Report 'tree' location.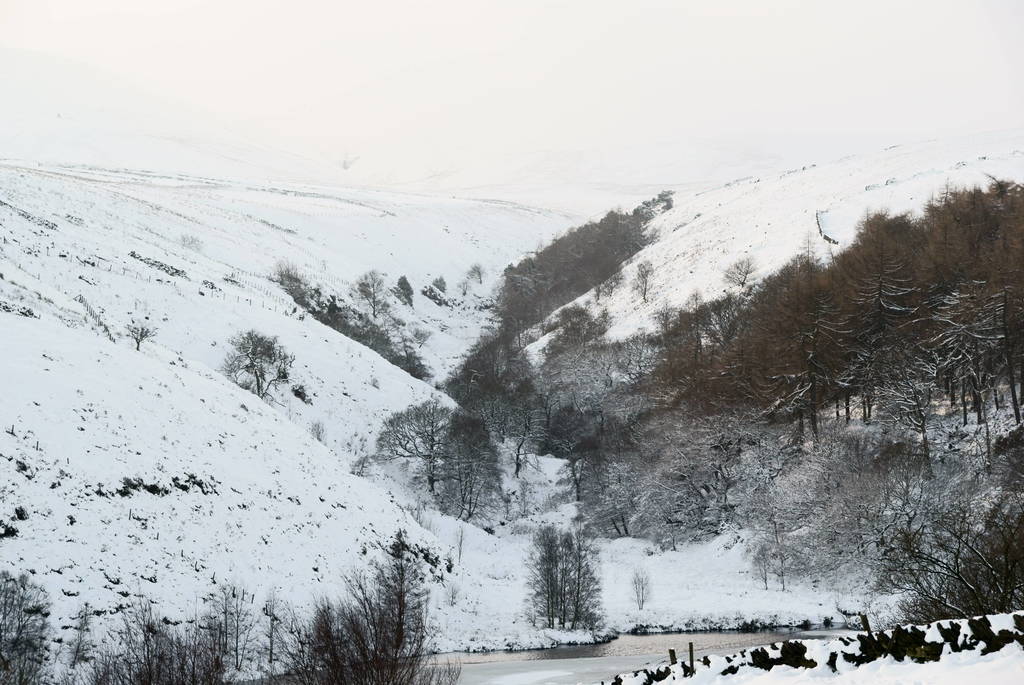
Report: bbox=(387, 318, 424, 386).
